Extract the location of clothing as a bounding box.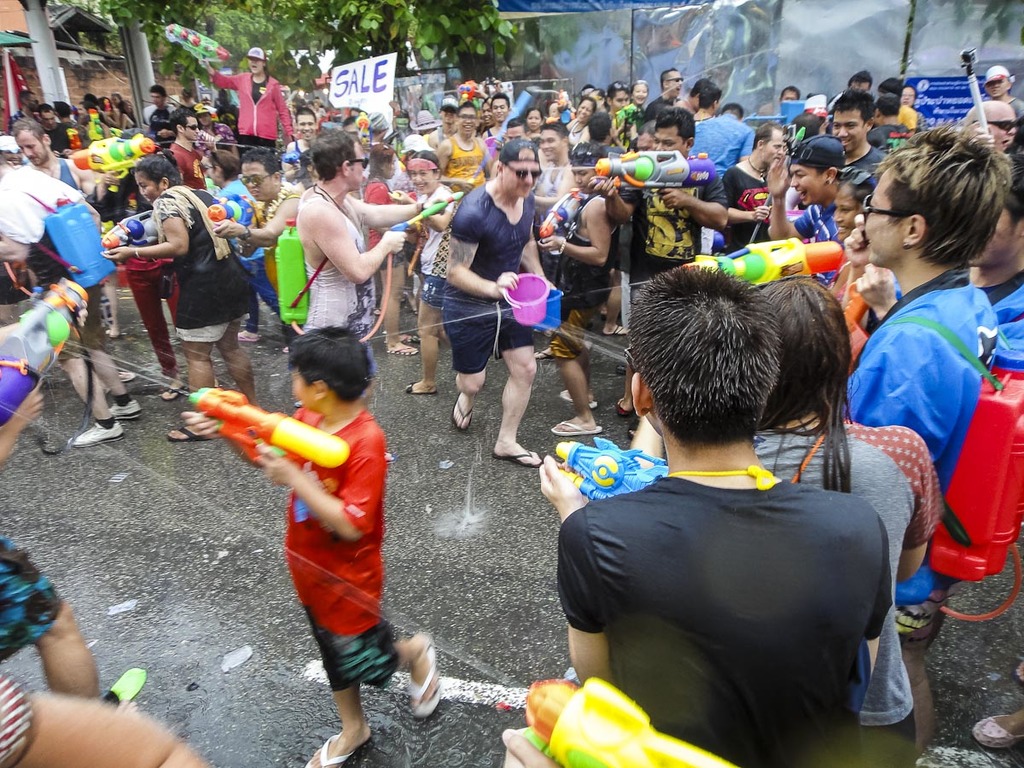
551, 471, 896, 767.
